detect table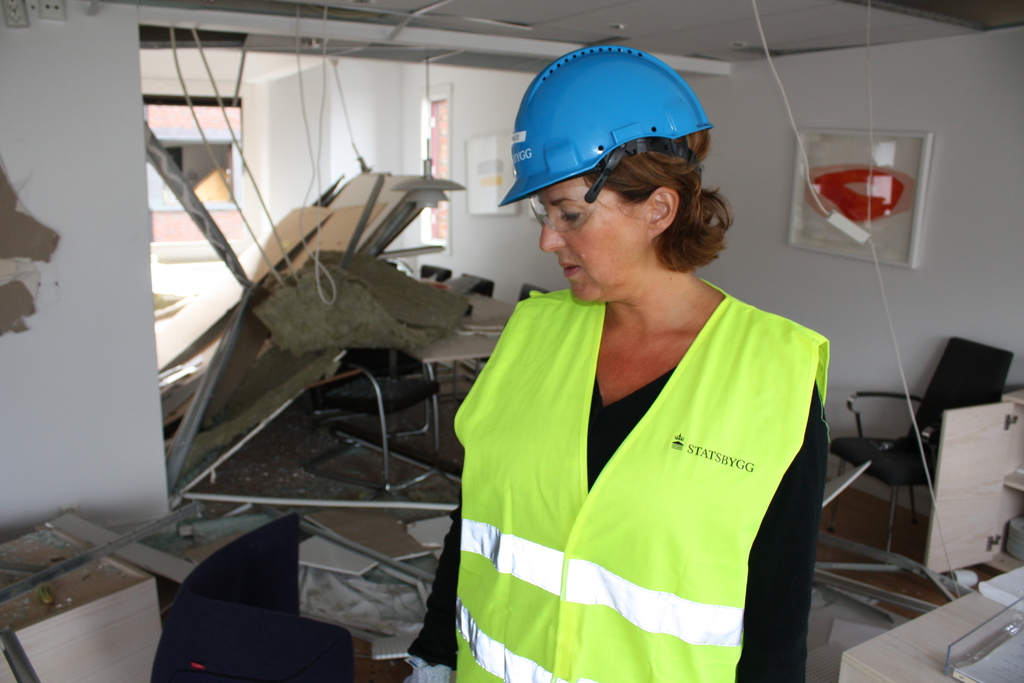
bbox=[407, 290, 520, 460]
